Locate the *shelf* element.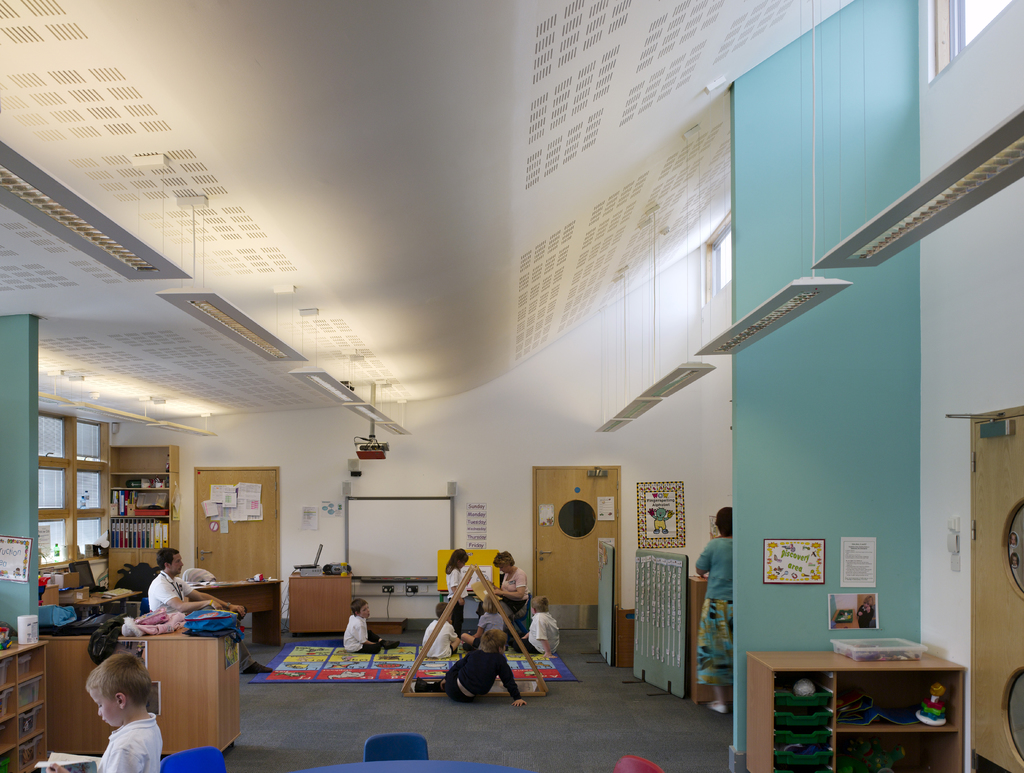
Element bbox: box(108, 456, 182, 555).
